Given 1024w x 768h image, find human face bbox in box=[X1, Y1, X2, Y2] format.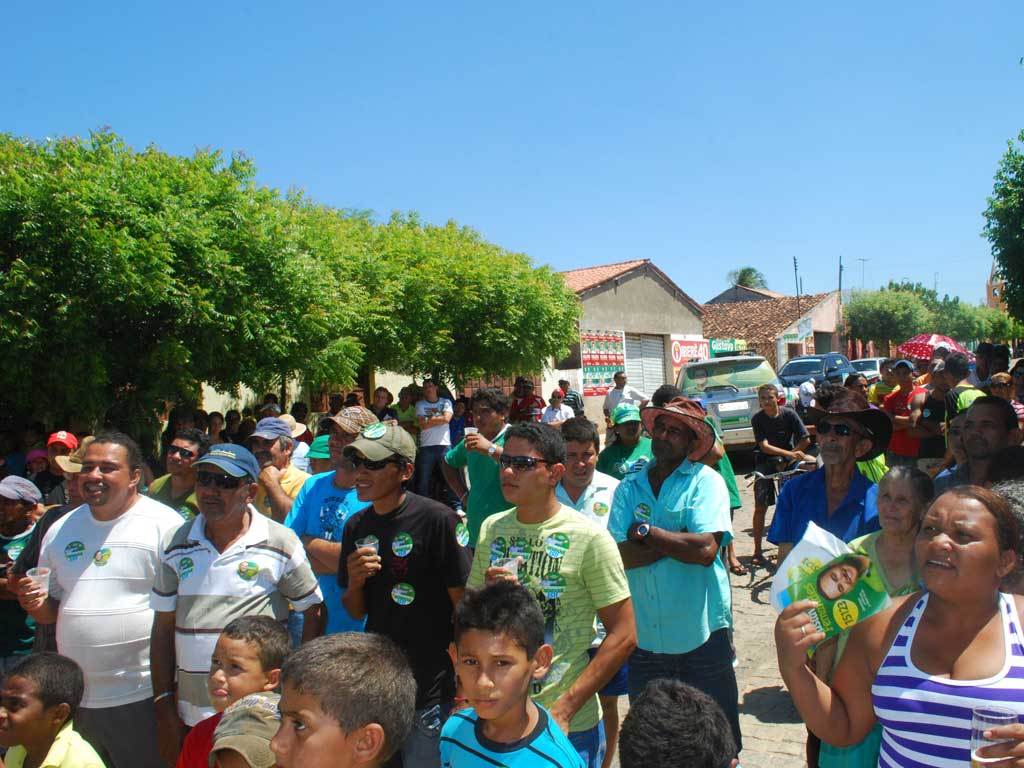
box=[373, 390, 388, 408].
